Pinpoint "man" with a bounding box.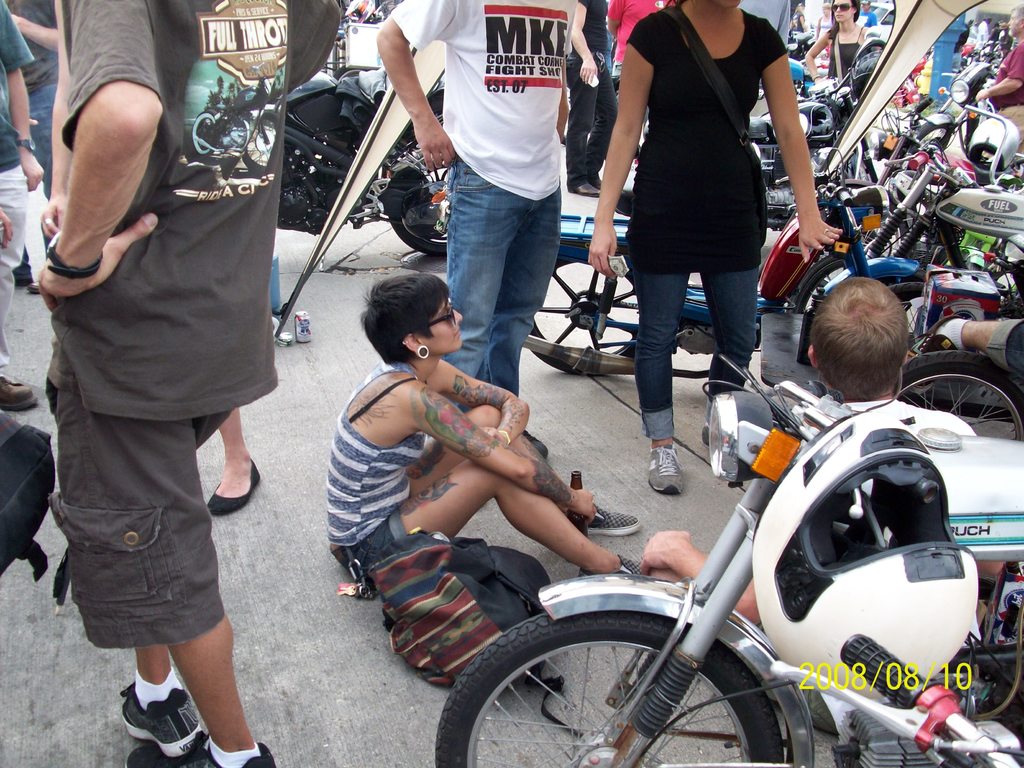
[left=975, top=15, right=988, bottom=45].
